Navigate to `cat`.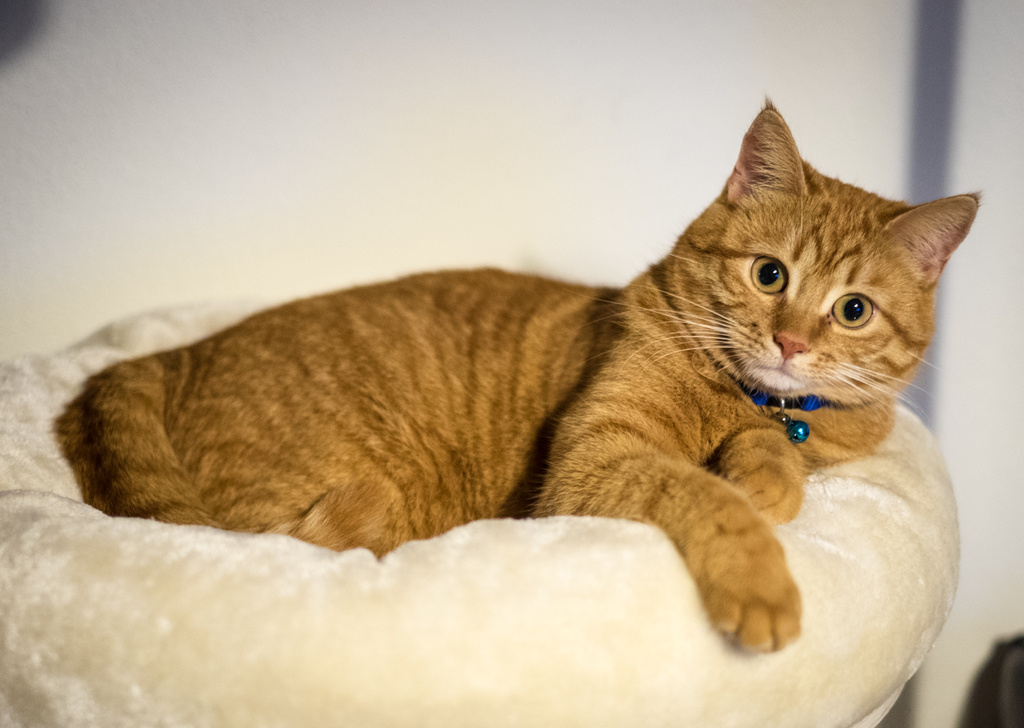
Navigation target: (39,88,986,663).
